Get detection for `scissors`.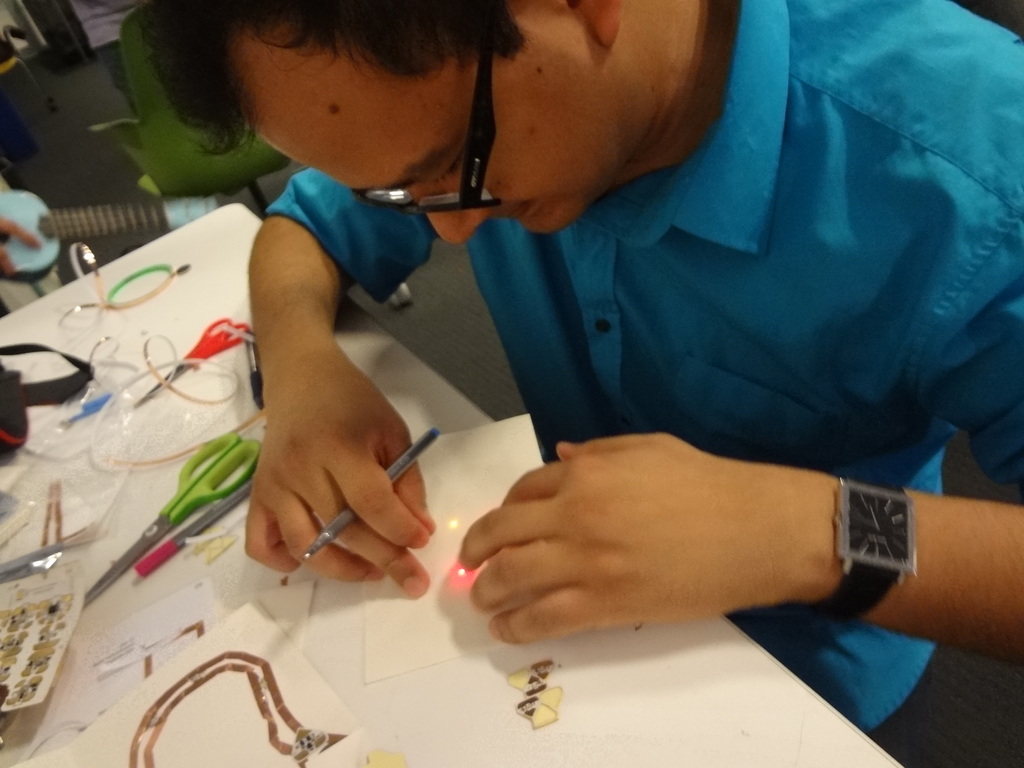
Detection: 75, 421, 260, 608.
